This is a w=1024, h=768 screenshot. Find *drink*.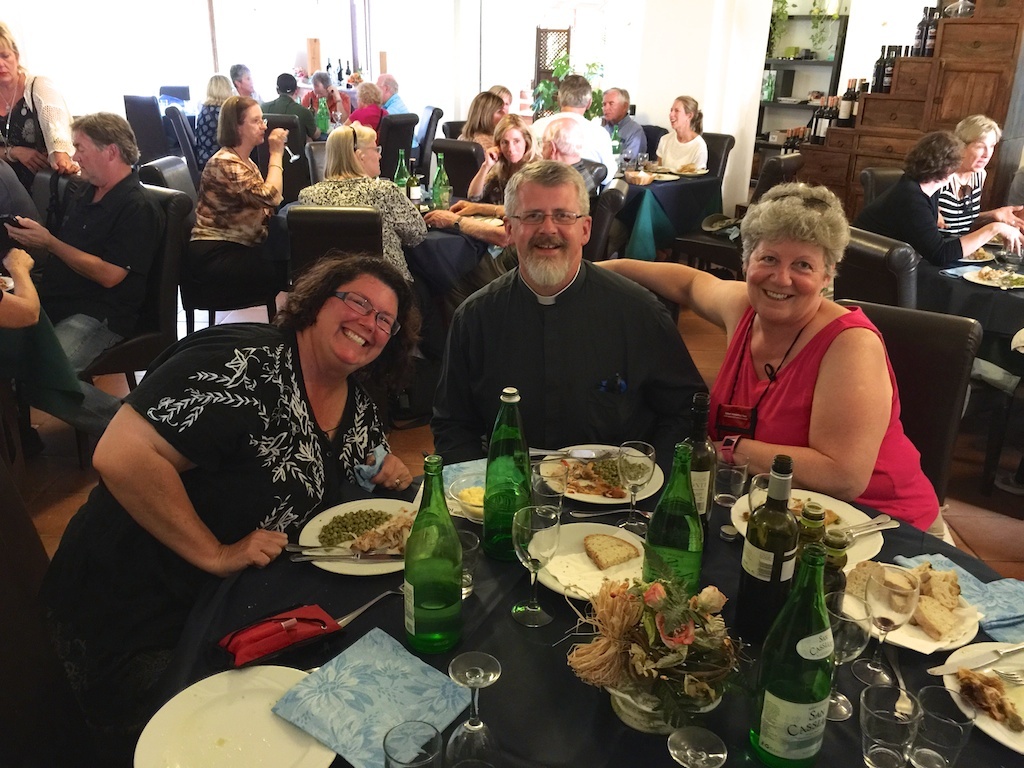
Bounding box: box(715, 469, 746, 504).
